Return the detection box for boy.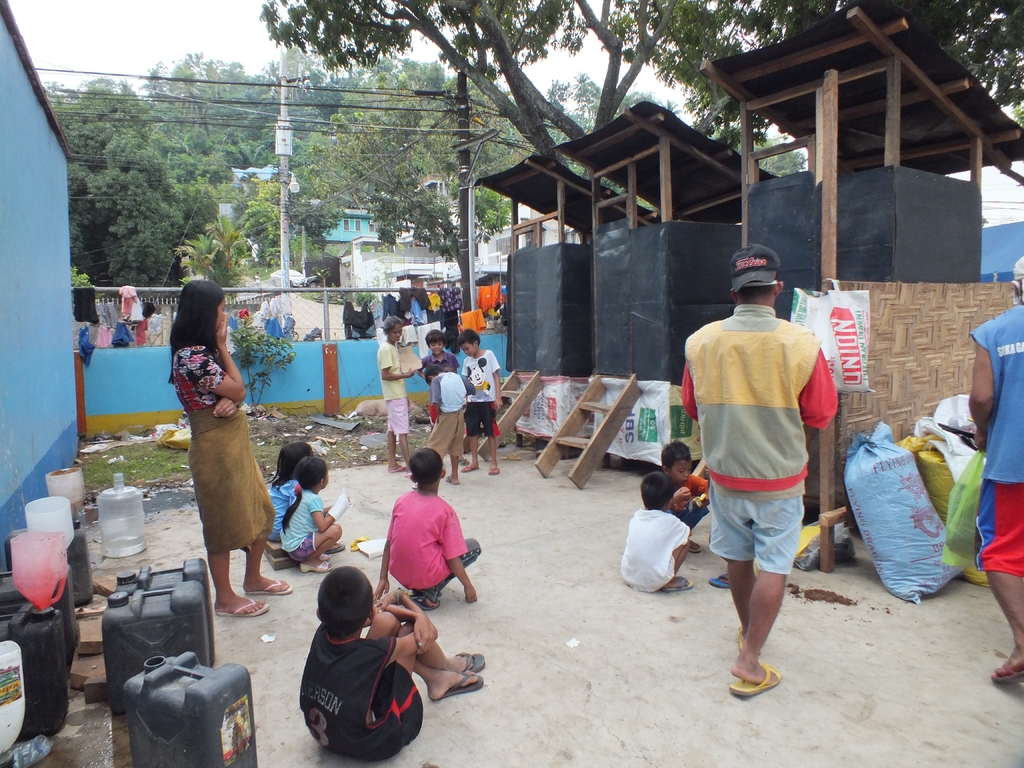
(459,328,501,474).
